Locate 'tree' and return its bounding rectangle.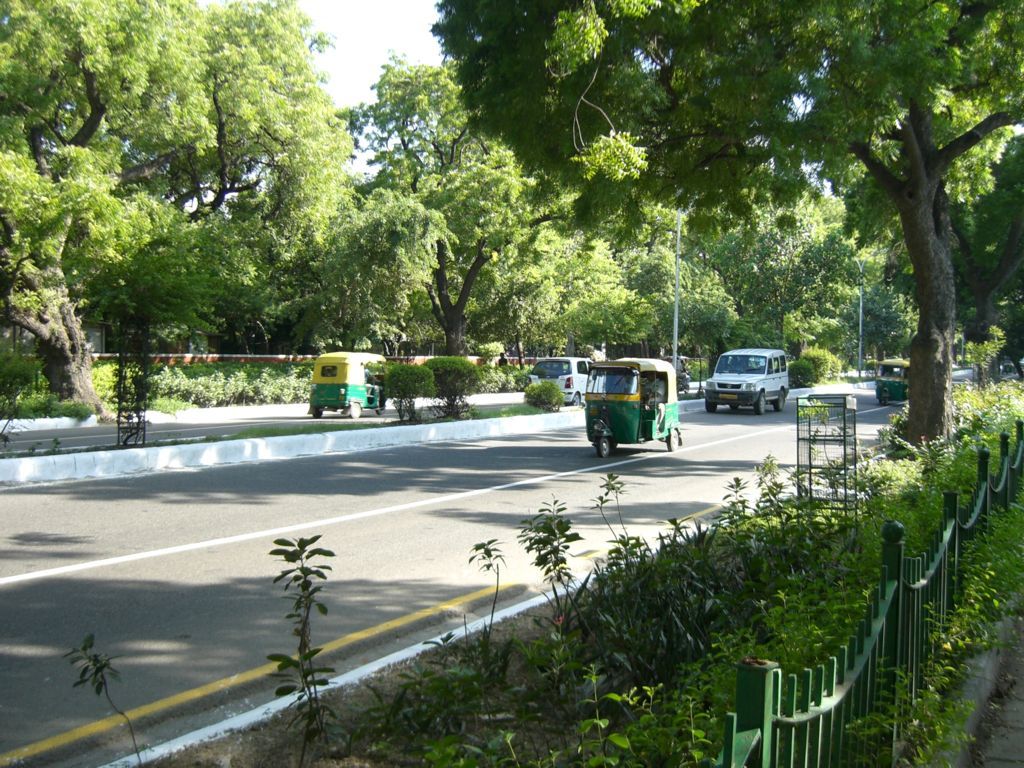
bbox(435, 0, 1023, 480).
